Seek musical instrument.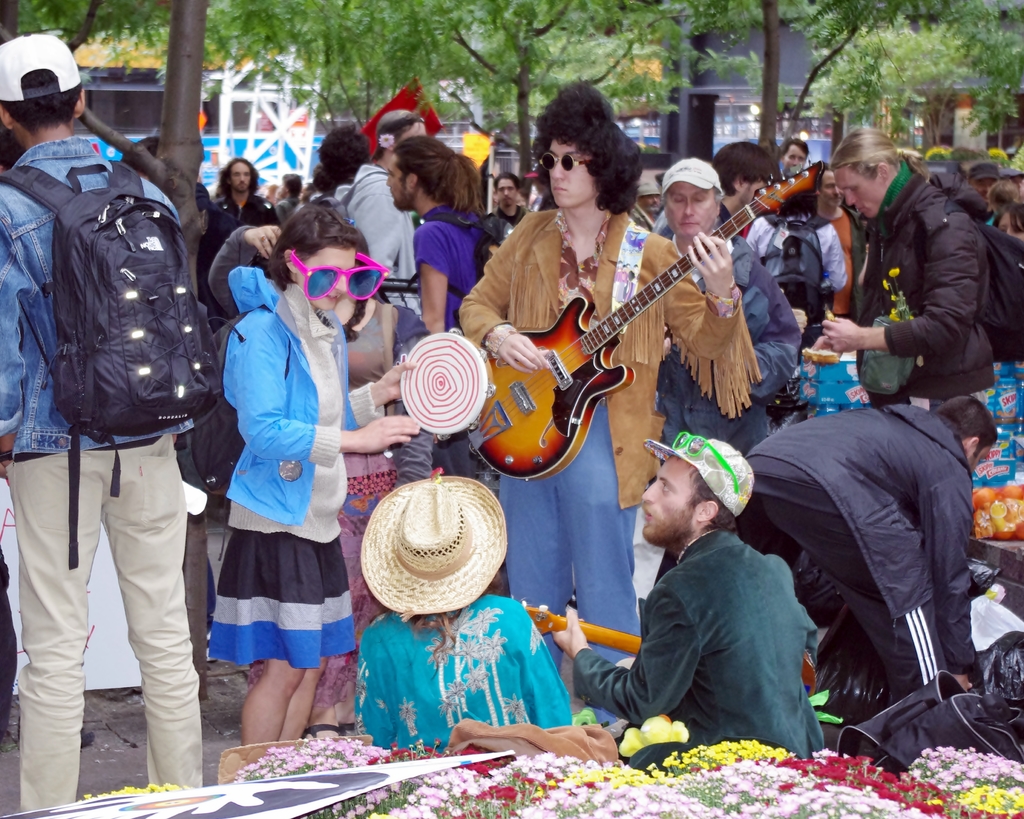
bbox(443, 189, 770, 479).
